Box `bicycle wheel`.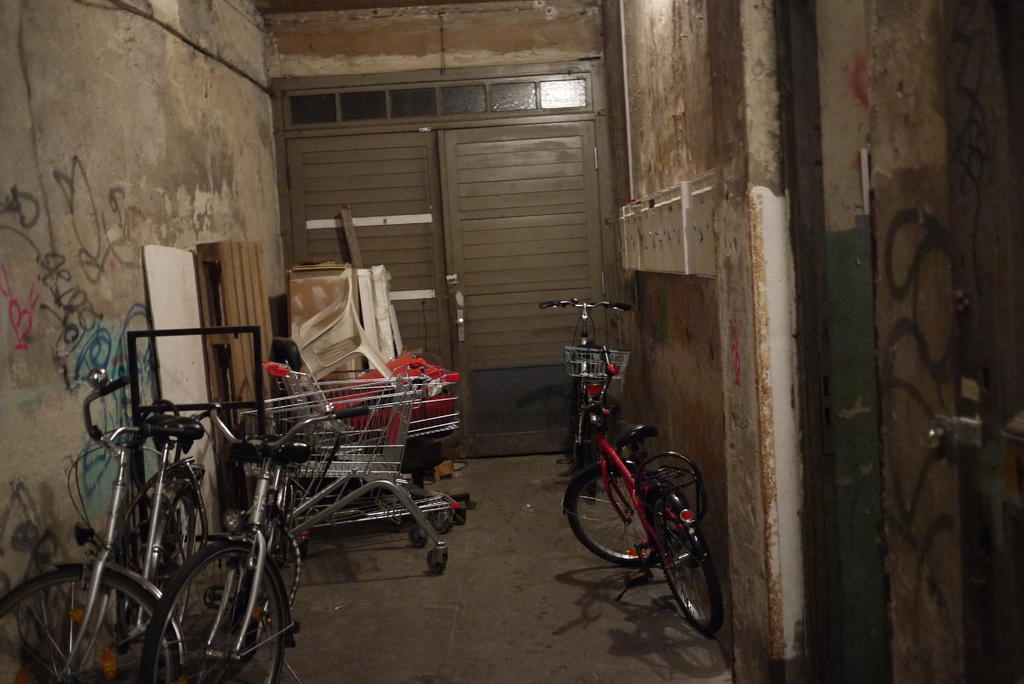
[140,547,283,672].
